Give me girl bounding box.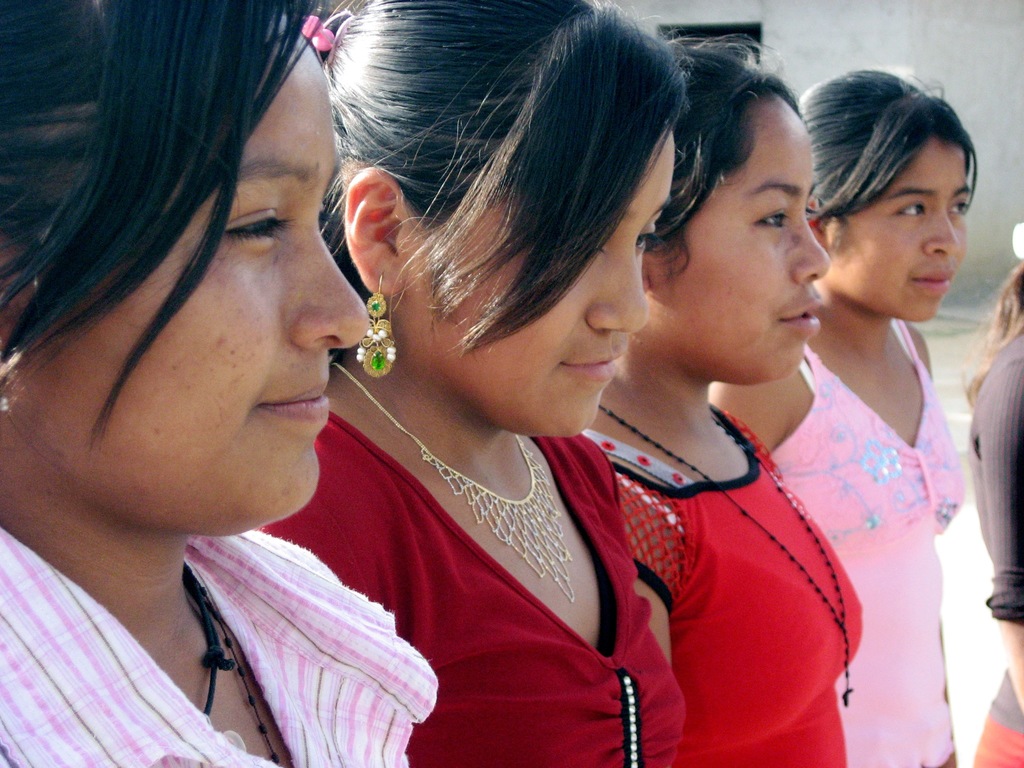
detection(0, 0, 436, 767).
